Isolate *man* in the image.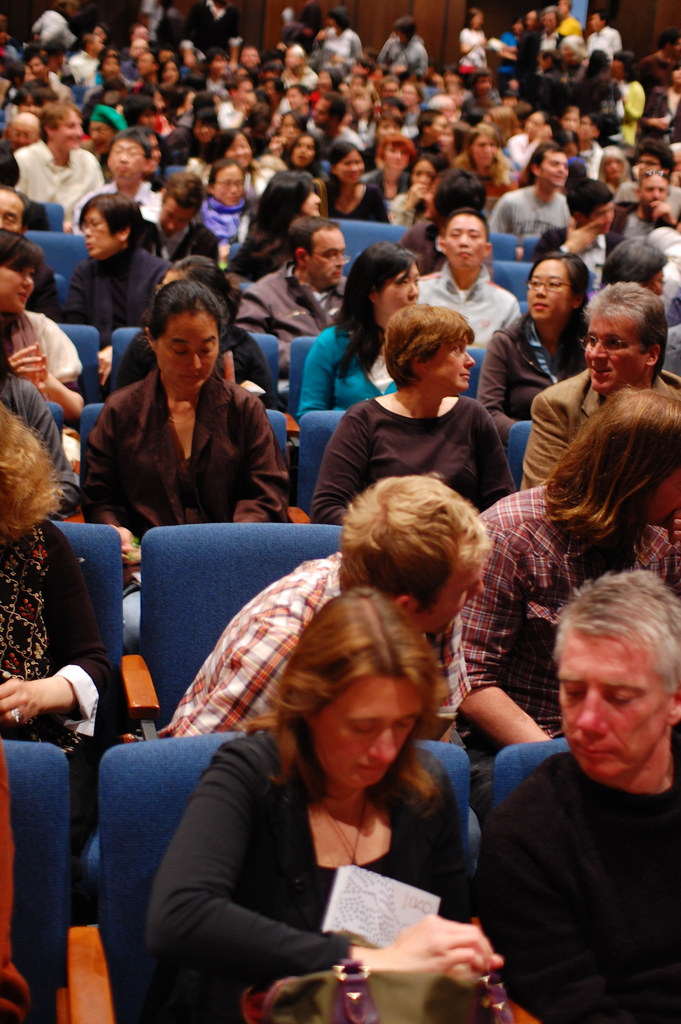
Isolated region: 609,175,680,241.
